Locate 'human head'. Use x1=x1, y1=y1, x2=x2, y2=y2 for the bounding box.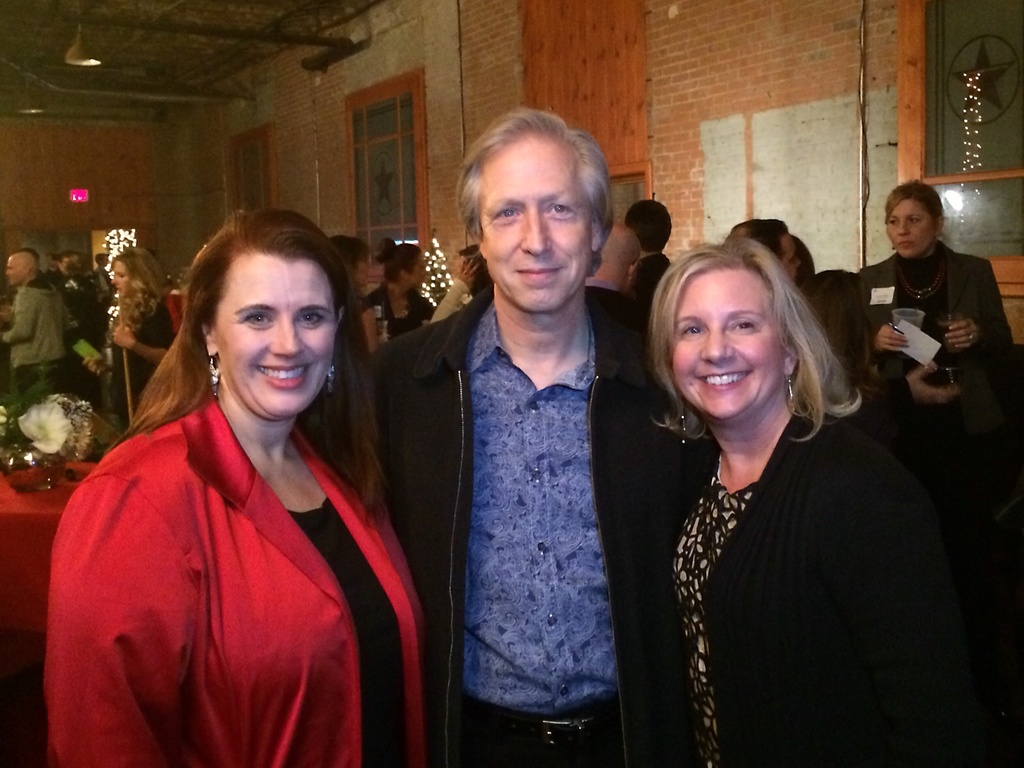
x1=368, y1=251, x2=387, y2=290.
